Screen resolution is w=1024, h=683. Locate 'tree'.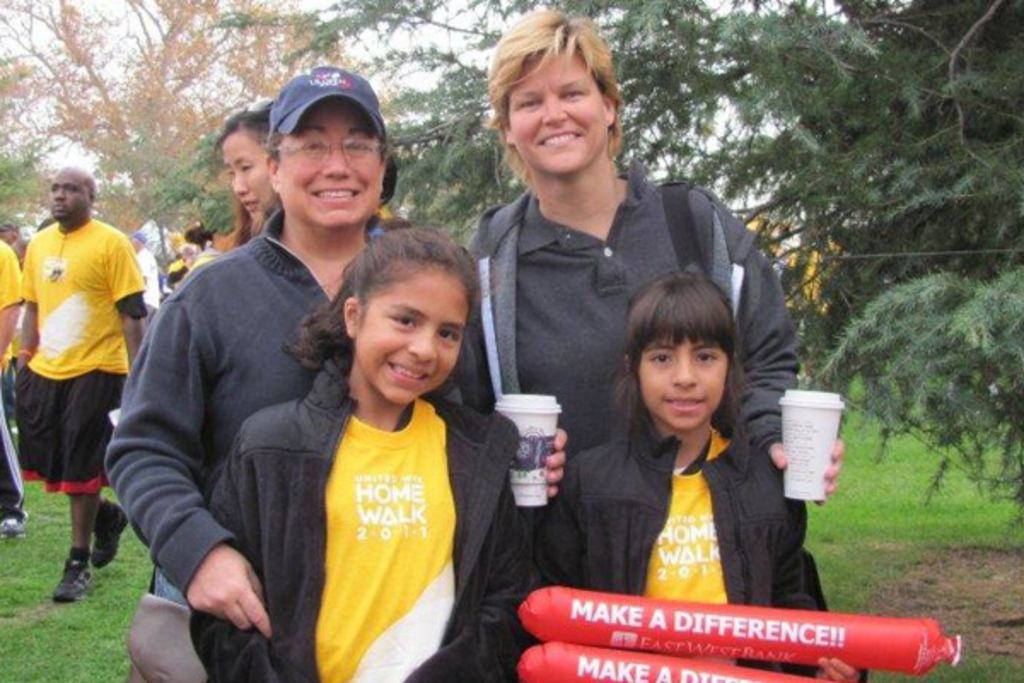
{"x1": 0, "y1": 0, "x2": 265, "y2": 309}.
